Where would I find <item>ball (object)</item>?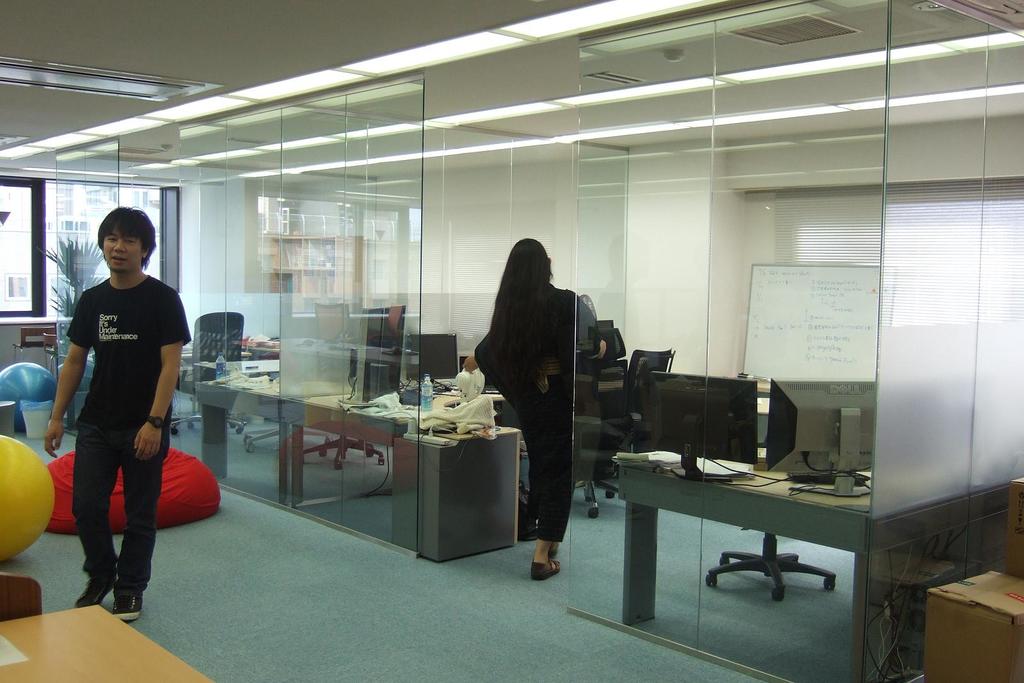
At 0 438 54 565.
